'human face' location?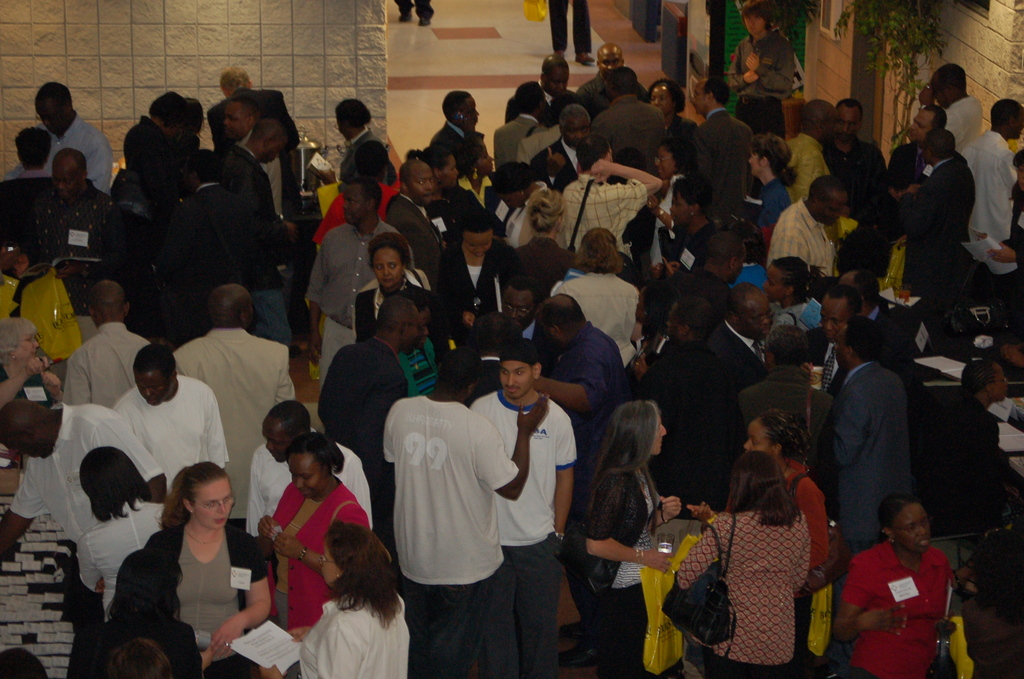
(x1=138, y1=368, x2=166, y2=407)
